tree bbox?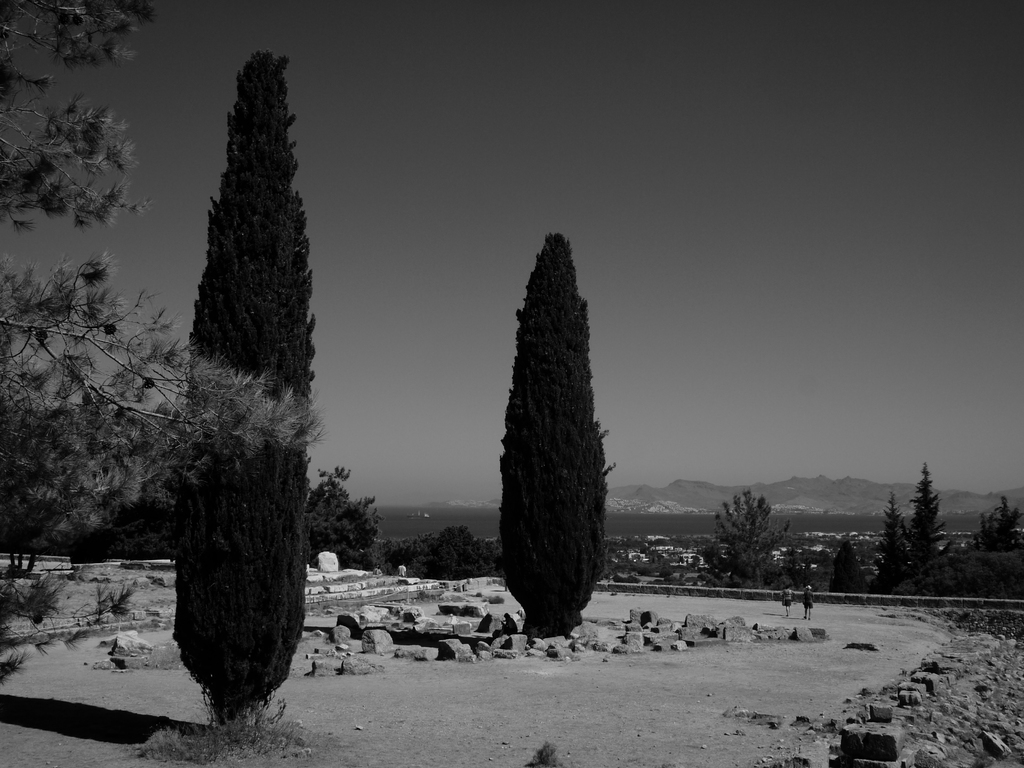
898/460/947/584
